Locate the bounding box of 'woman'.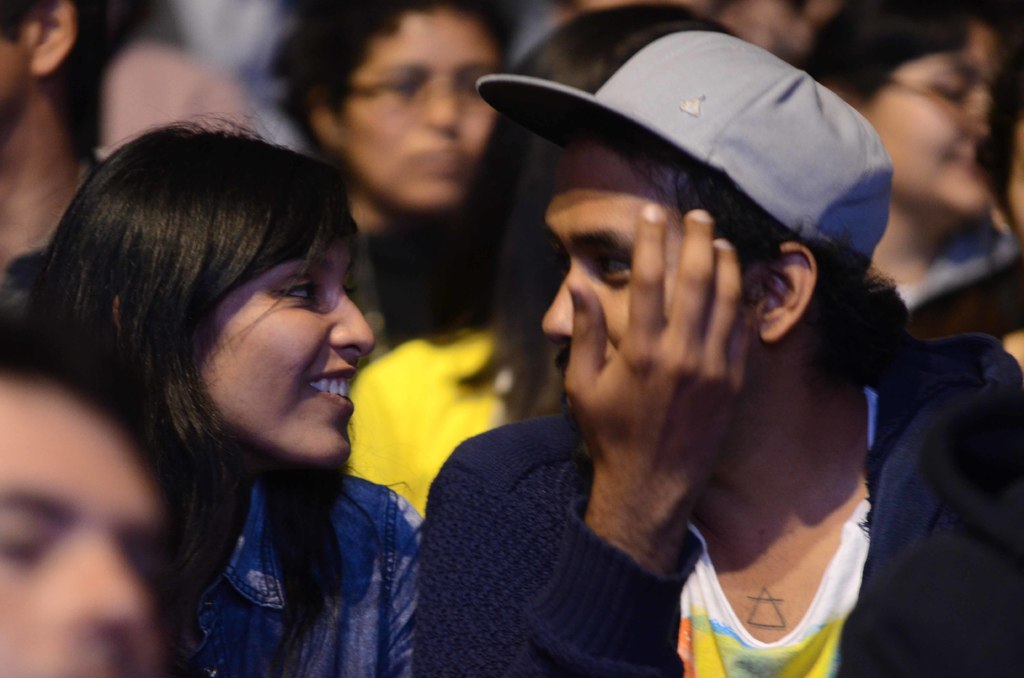
Bounding box: {"x1": 273, "y1": 0, "x2": 546, "y2": 382}.
